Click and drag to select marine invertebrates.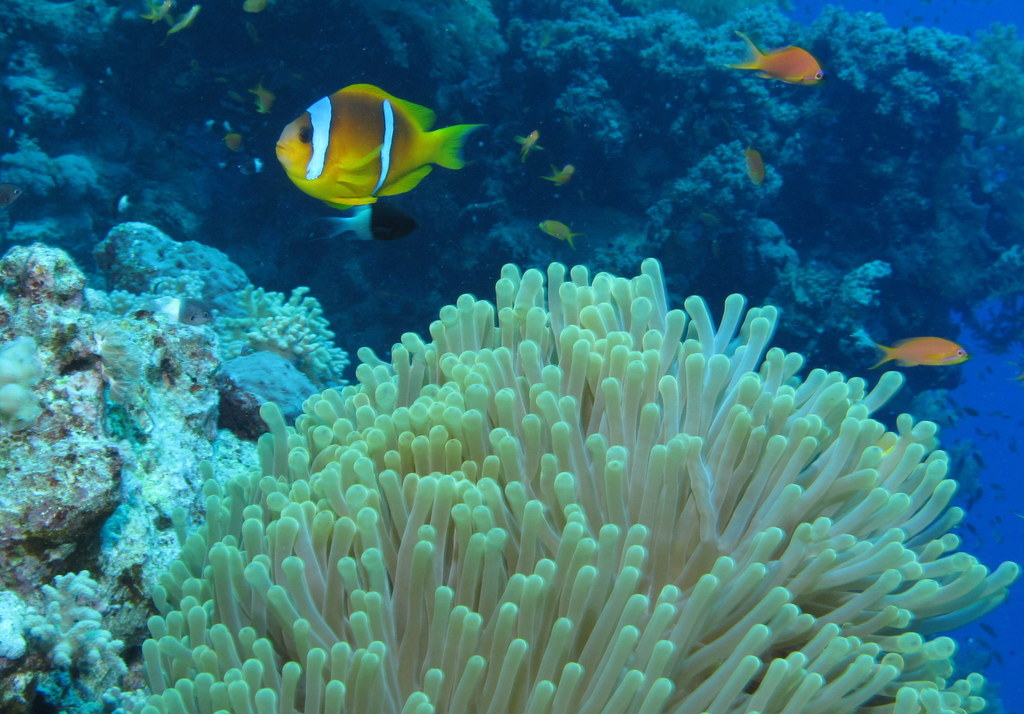
Selection: left=239, top=0, right=277, bottom=32.
